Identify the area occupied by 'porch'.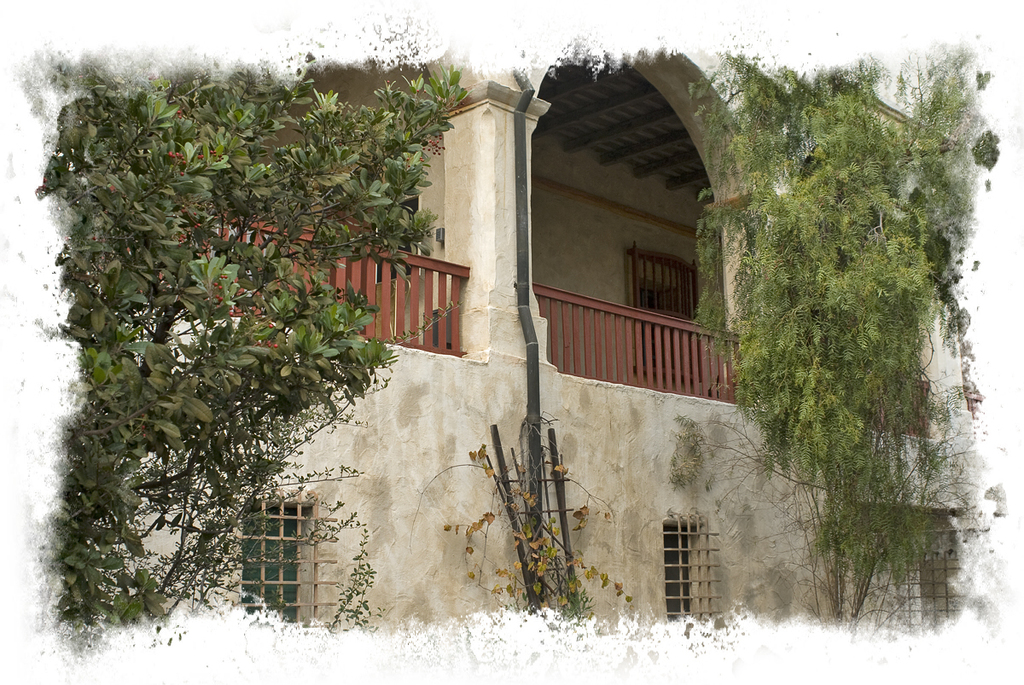
Area: [left=108, top=195, right=750, bottom=406].
